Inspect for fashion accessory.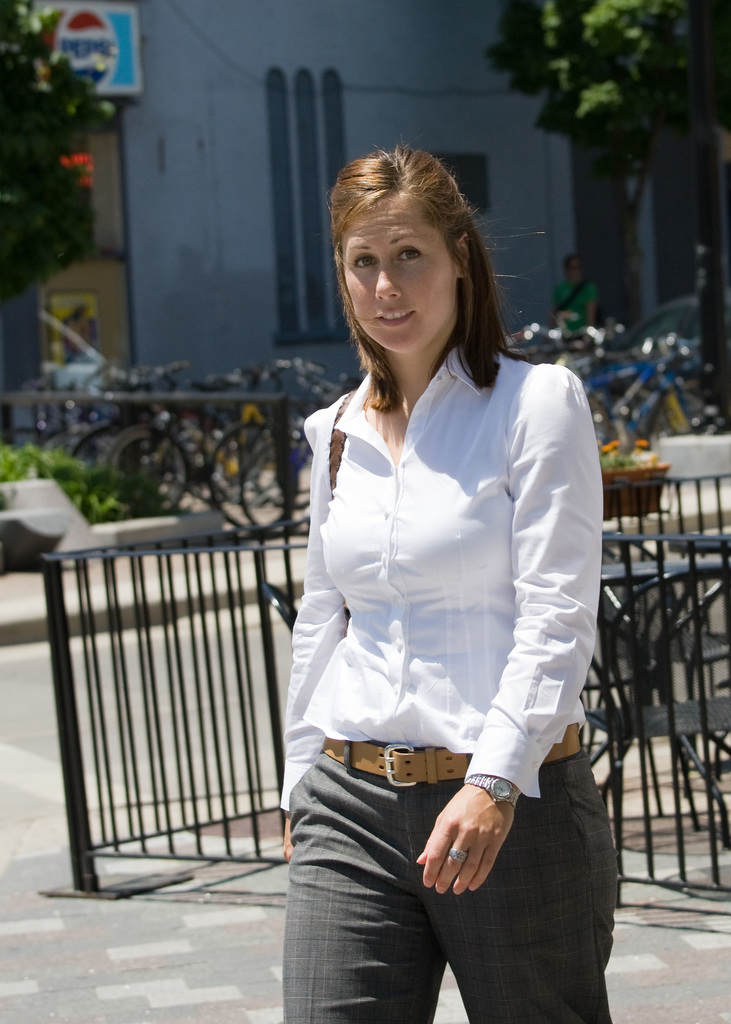
Inspection: crop(319, 718, 580, 787).
